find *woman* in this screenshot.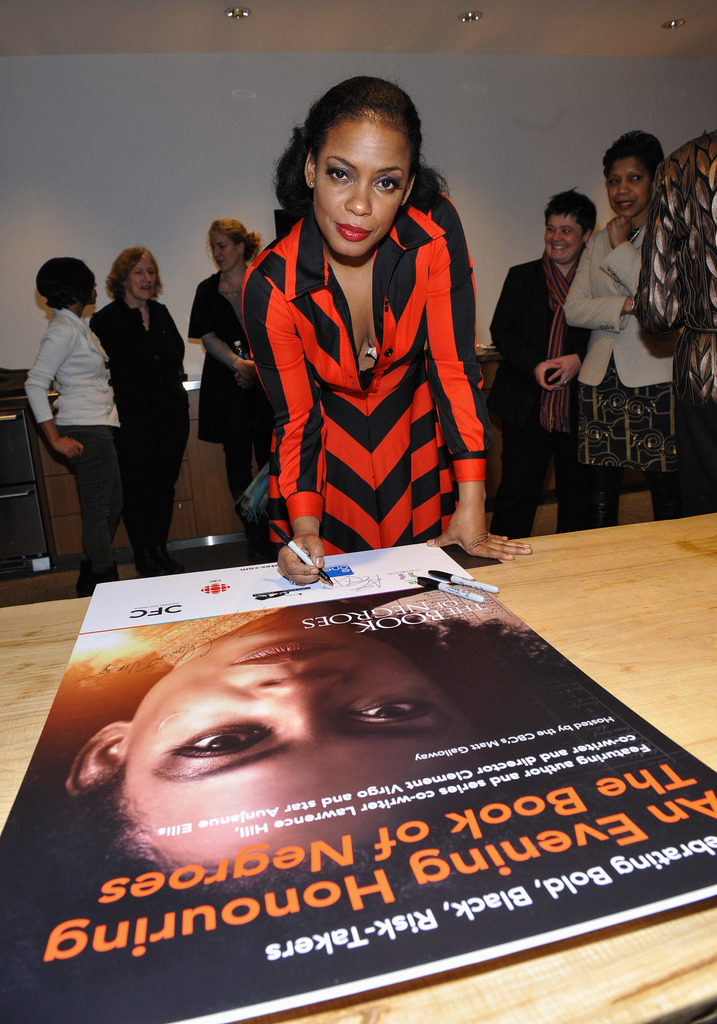
The bounding box for *woman* is (left=232, top=76, right=539, bottom=593).
